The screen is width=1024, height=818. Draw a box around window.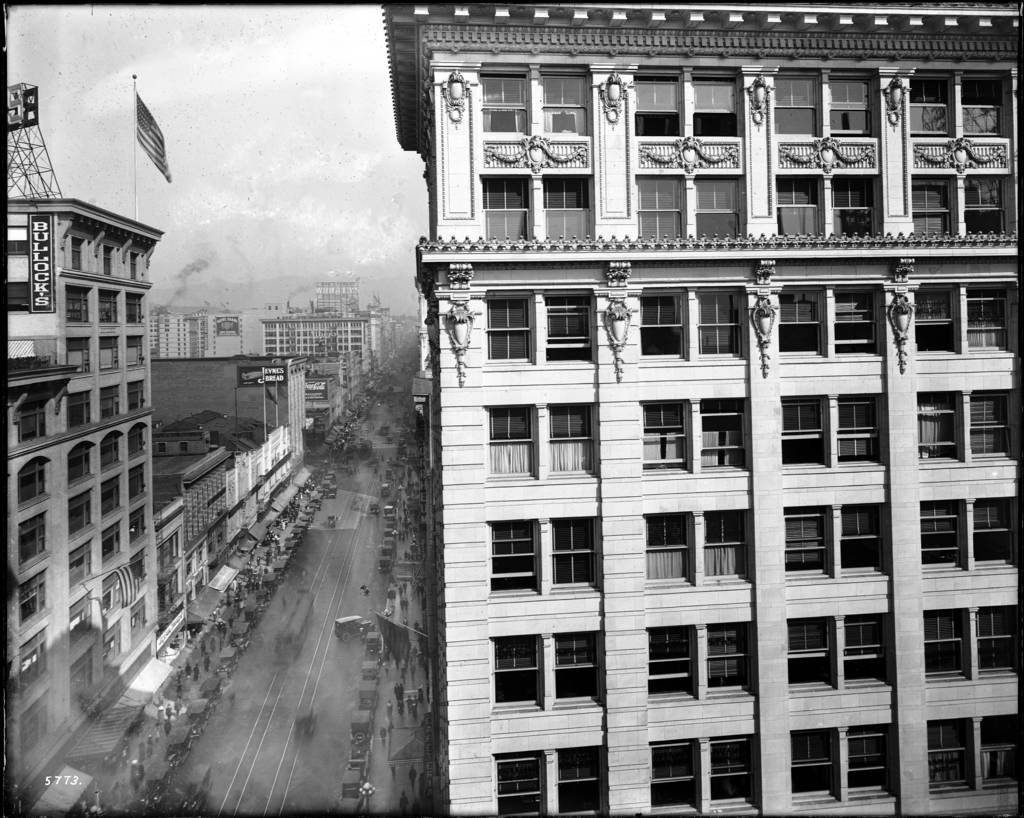
{"left": 643, "top": 293, "right": 683, "bottom": 359}.
